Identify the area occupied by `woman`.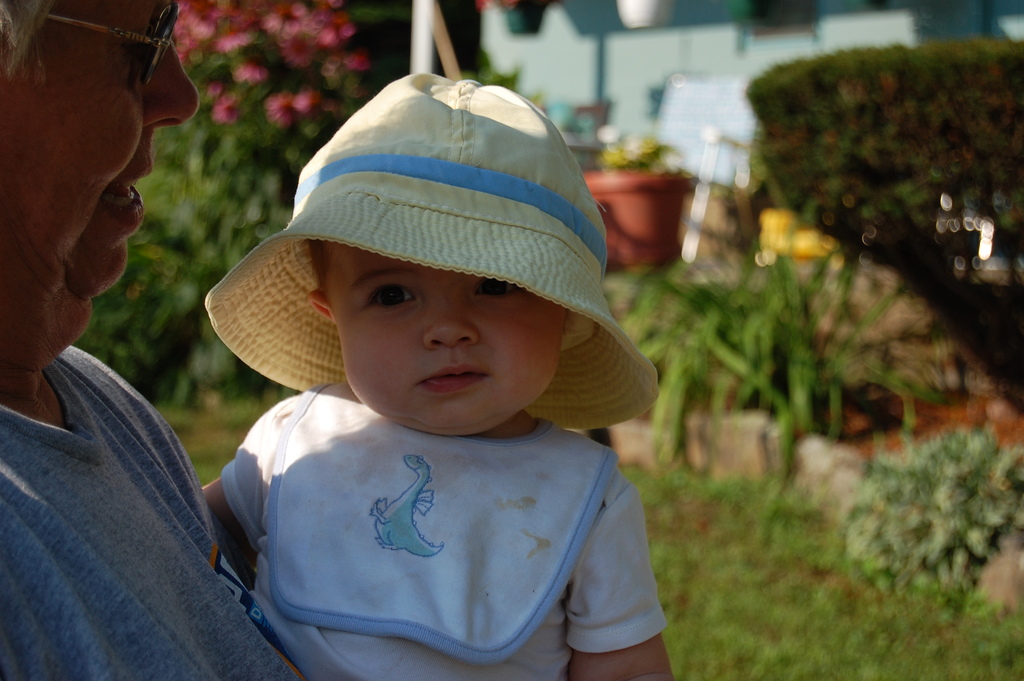
Area: {"left": 0, "top": 0, "right": 308, "bottom": 680}.
